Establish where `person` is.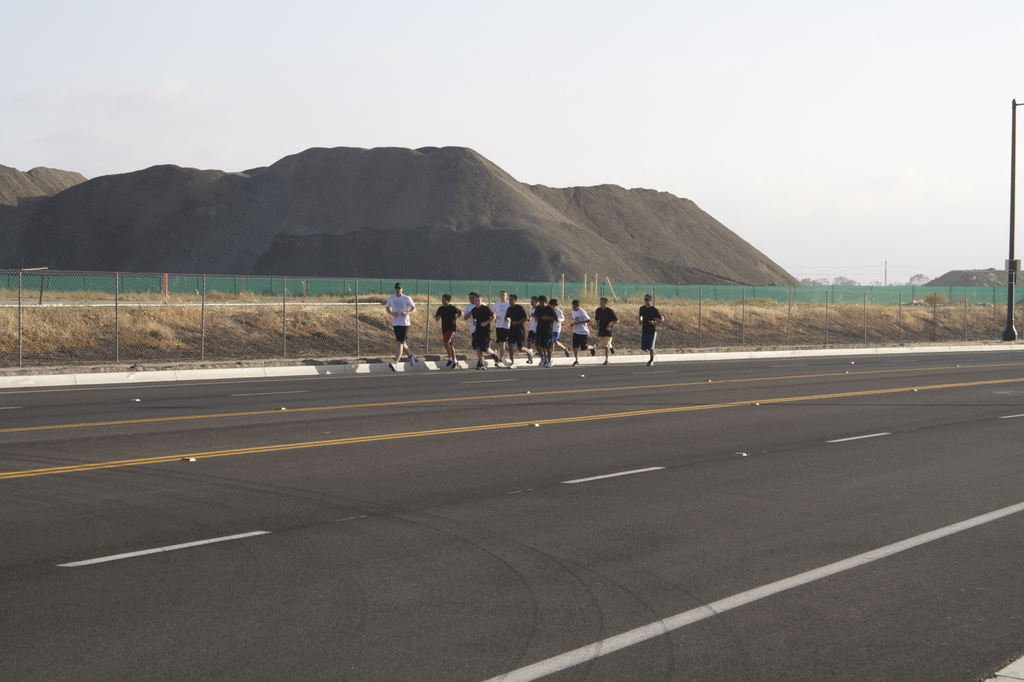
Established at (x1=472, y1=295, x2=494, y2=363).
